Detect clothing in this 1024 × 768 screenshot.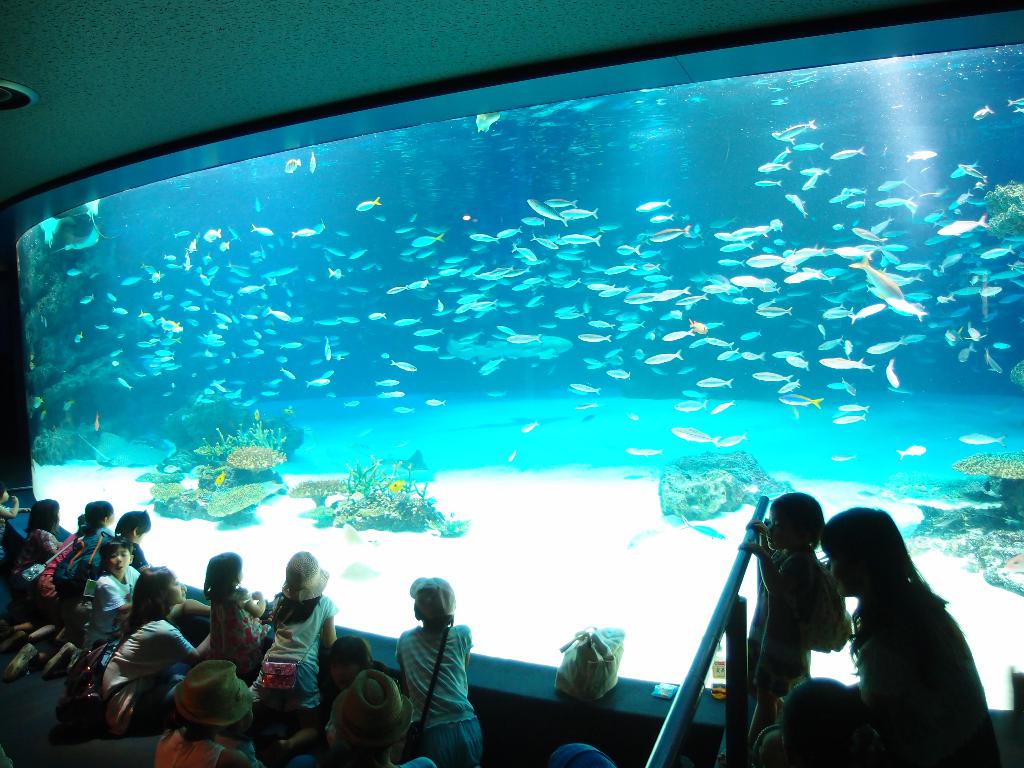
Detection: 735/549/845/744.
